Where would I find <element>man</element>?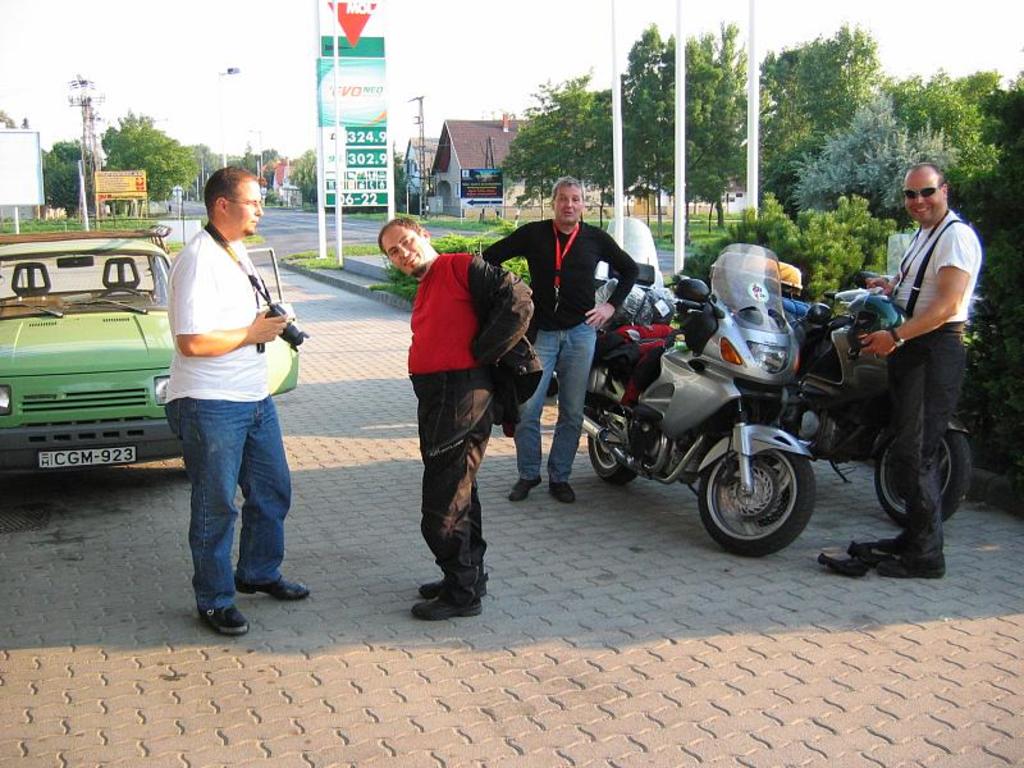
At box(474, 179, 639, 502).
